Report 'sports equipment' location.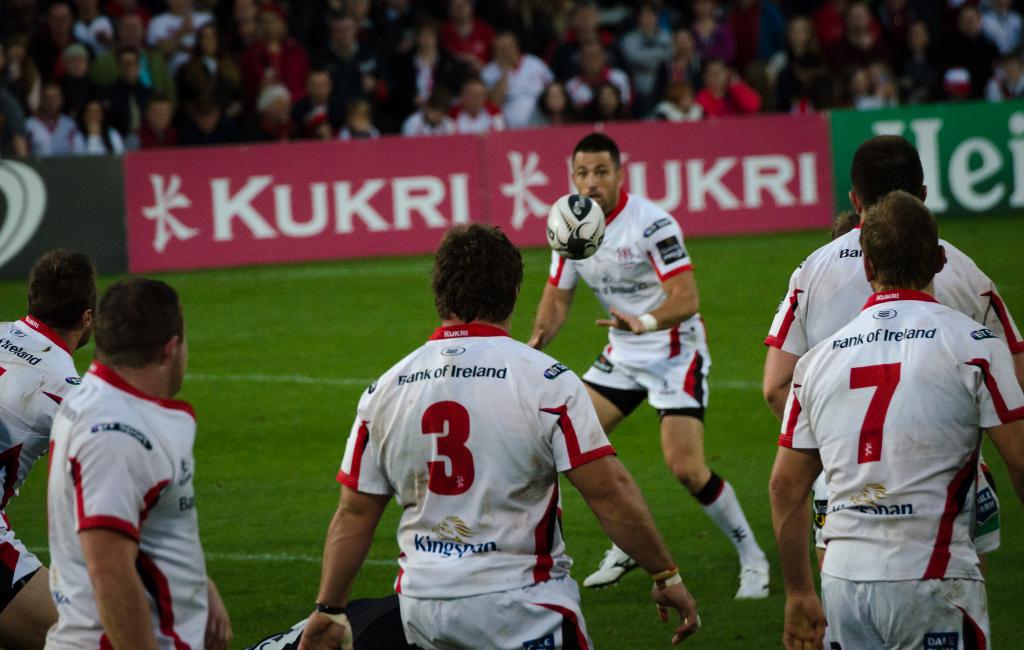
Report: Rect(545, 193, 607, 262).
